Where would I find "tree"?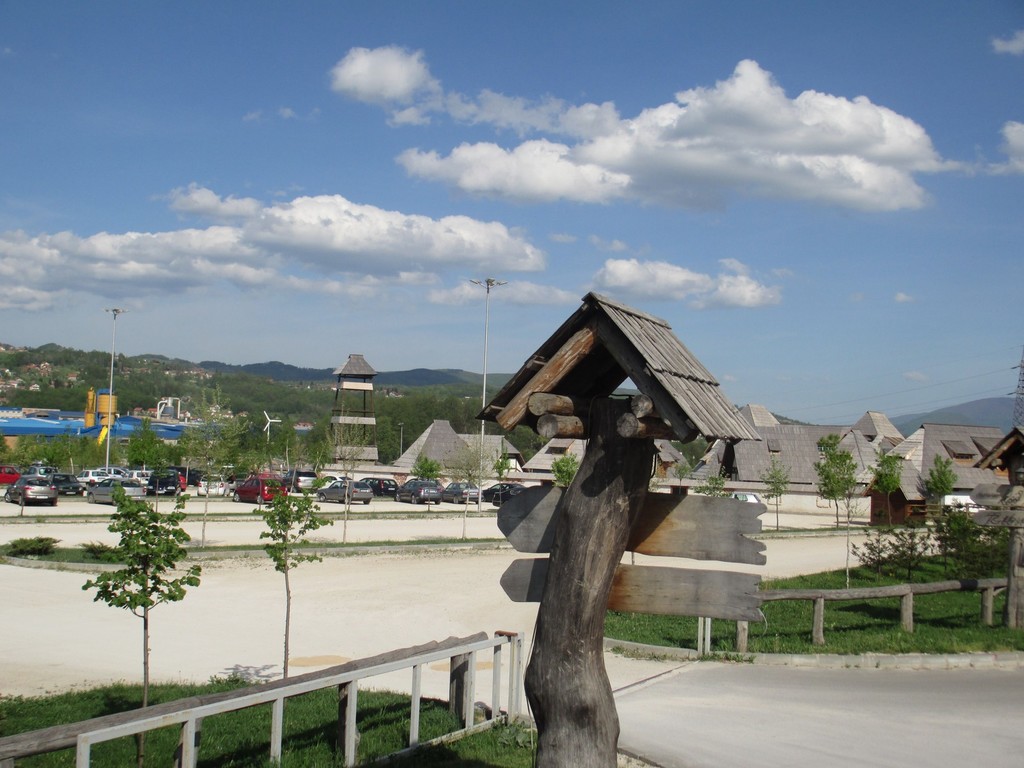
At rect(81, 487, 203, 704).
